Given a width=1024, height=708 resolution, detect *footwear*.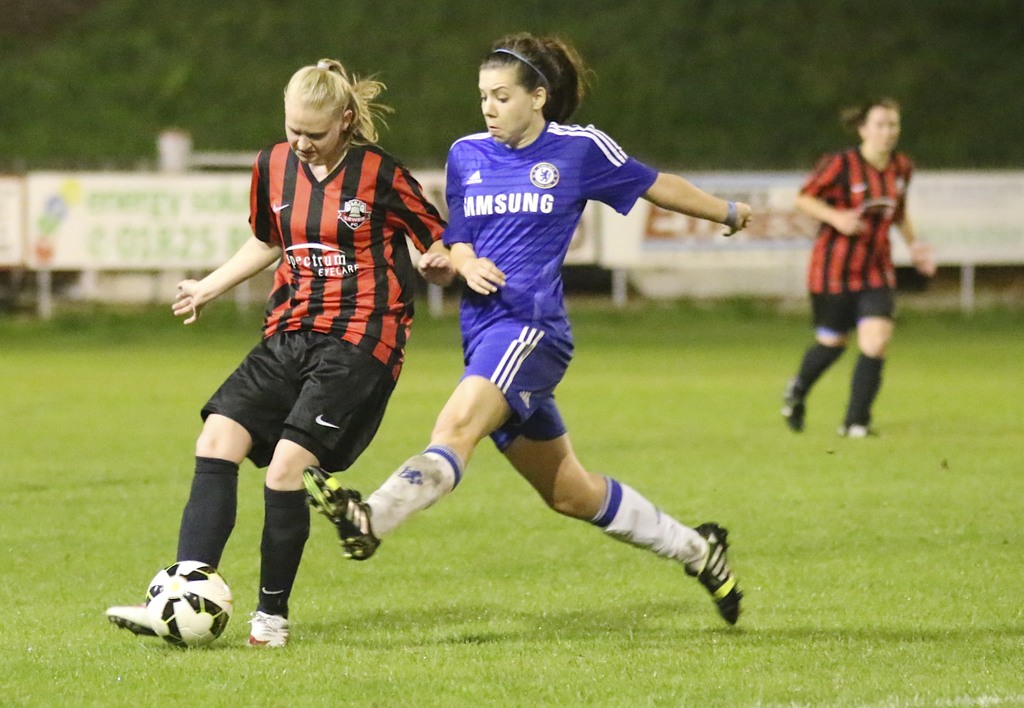
{"x1": 840, "y1": 426, "x2": 880, "y2": 446}.
